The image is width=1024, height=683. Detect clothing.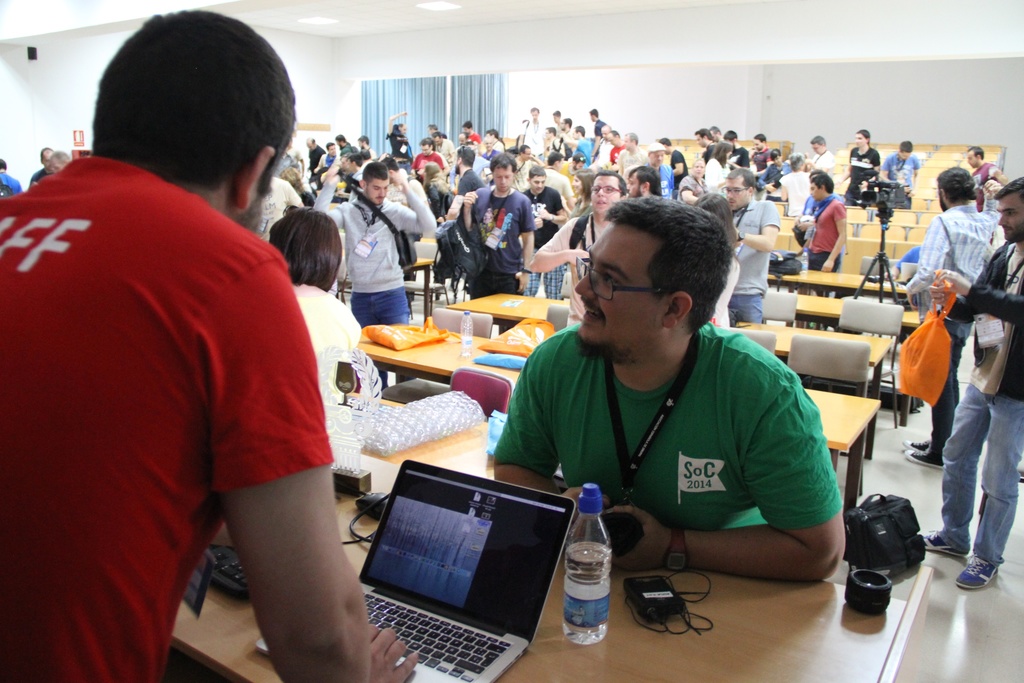
Detection: {"x1": 465, "y1": 131, "x2": 483, "y2": 151}.
